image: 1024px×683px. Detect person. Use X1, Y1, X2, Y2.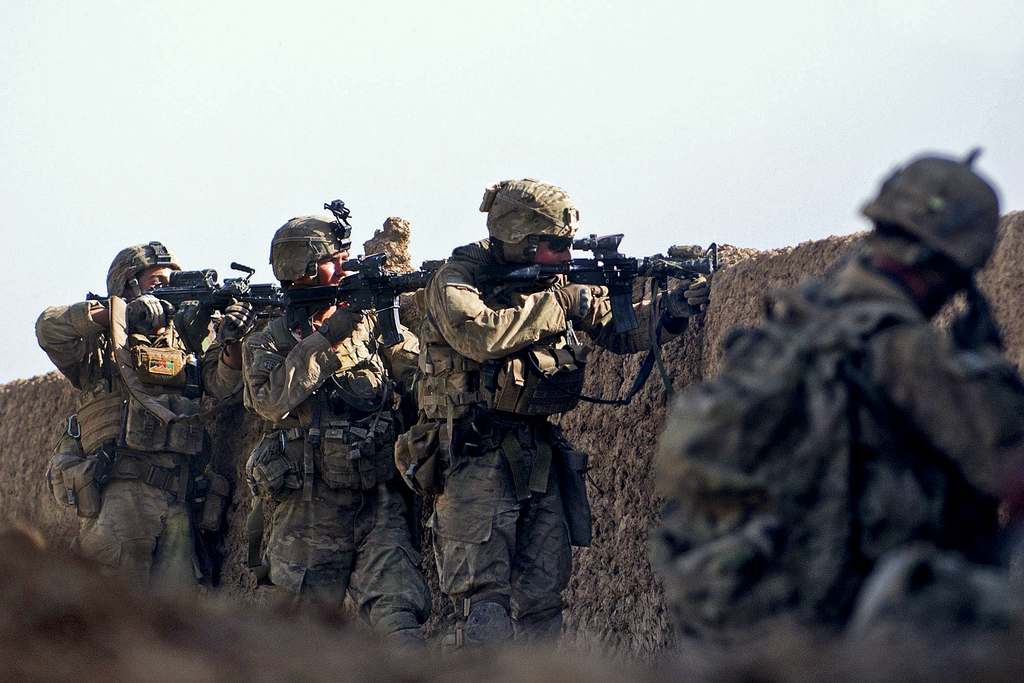
412, 175, 710, 655.
